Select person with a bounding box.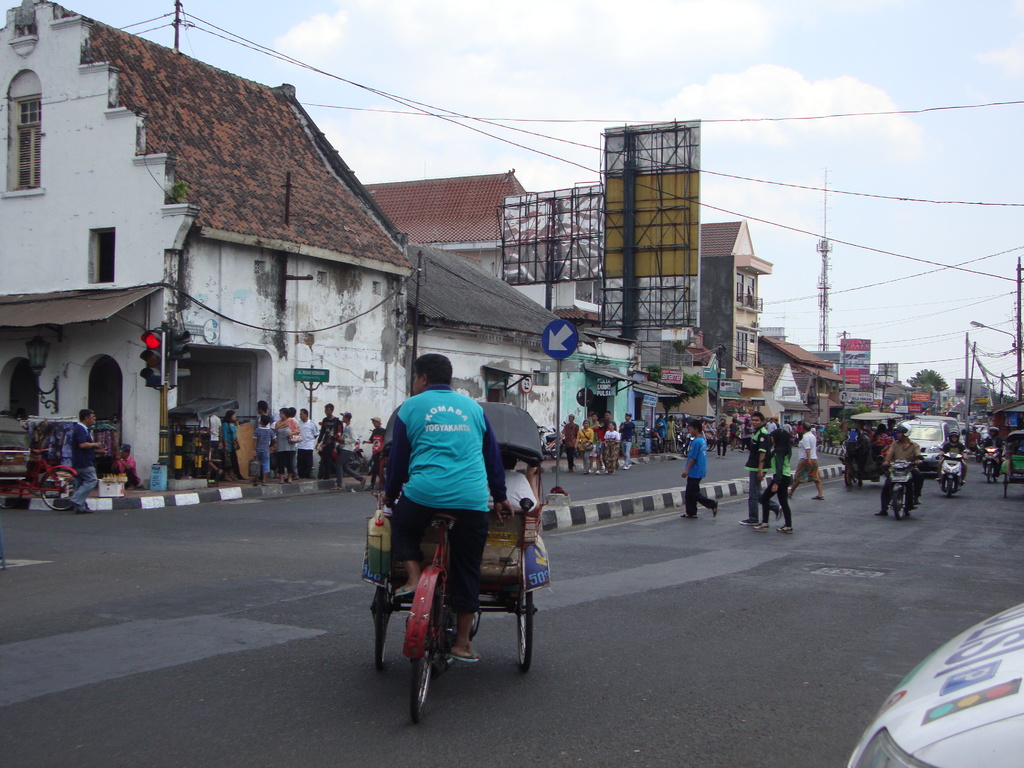
[282,410,316,472].
